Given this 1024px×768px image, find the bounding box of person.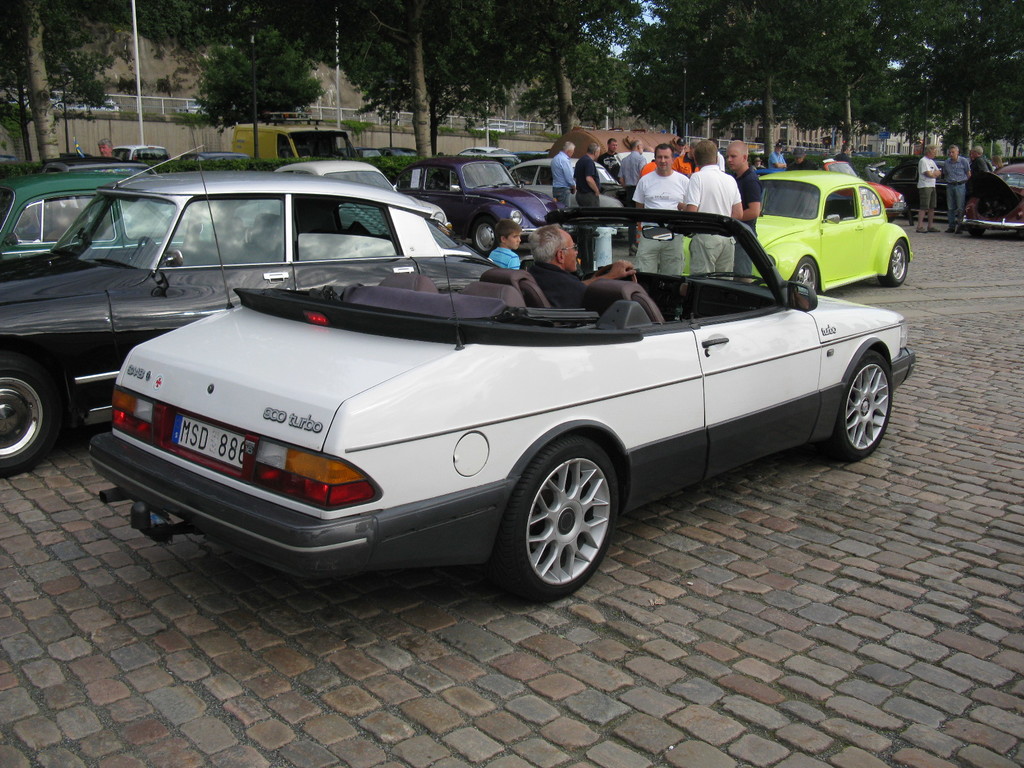
rect(797, 151, 819, 170).
